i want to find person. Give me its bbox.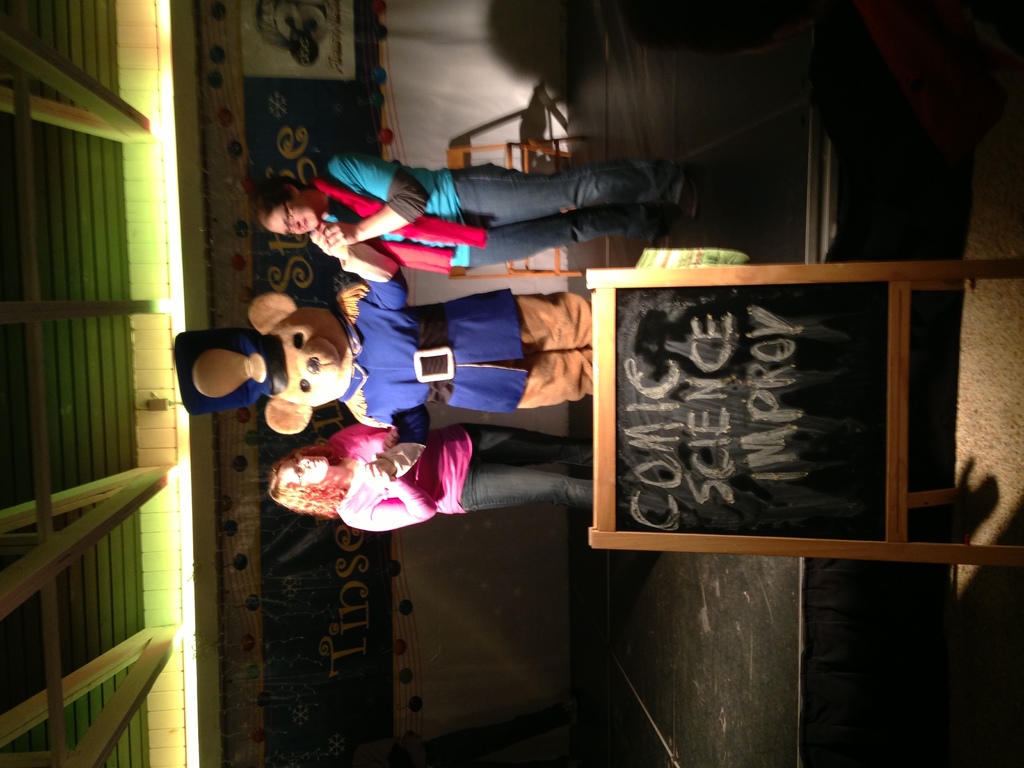
region(269, 420, 593, 532).
